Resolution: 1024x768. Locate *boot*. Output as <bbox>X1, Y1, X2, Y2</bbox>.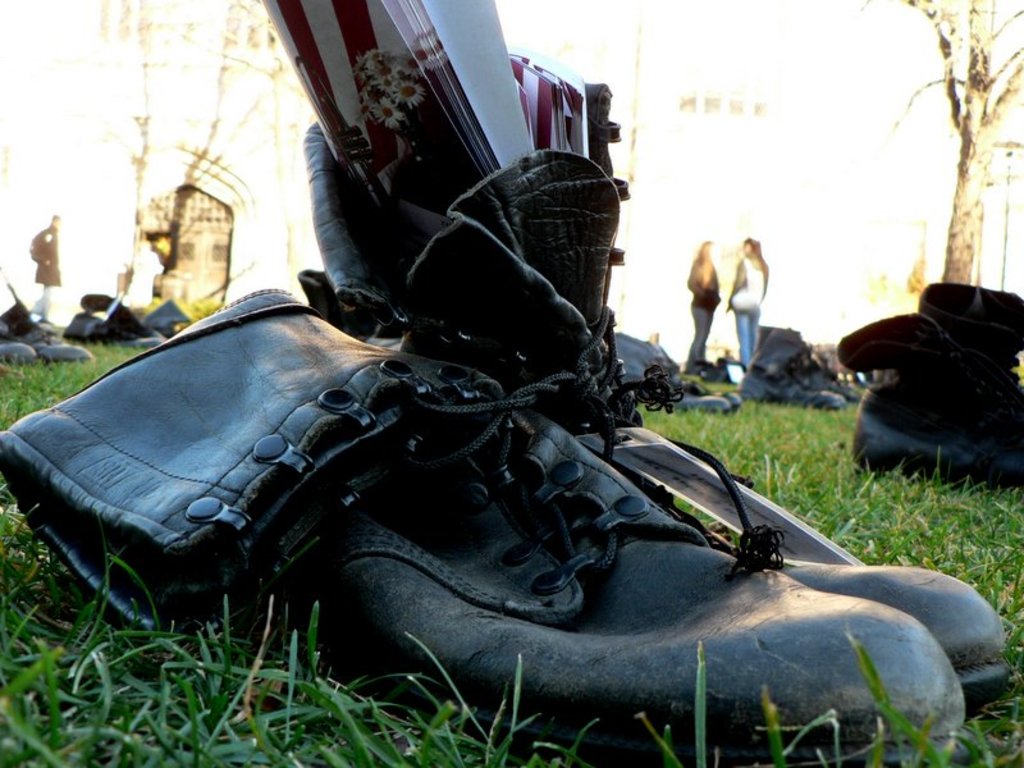
<bbox>0, 289, 964, 767</bbox>.
